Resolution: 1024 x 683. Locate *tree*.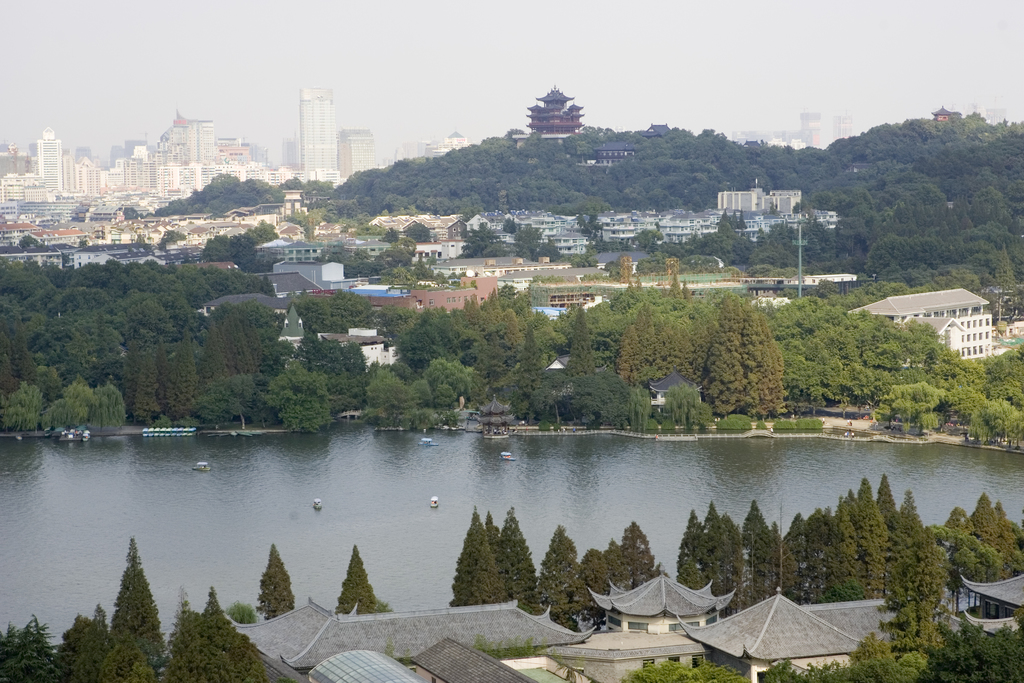
[576, 547, 614, 637].
